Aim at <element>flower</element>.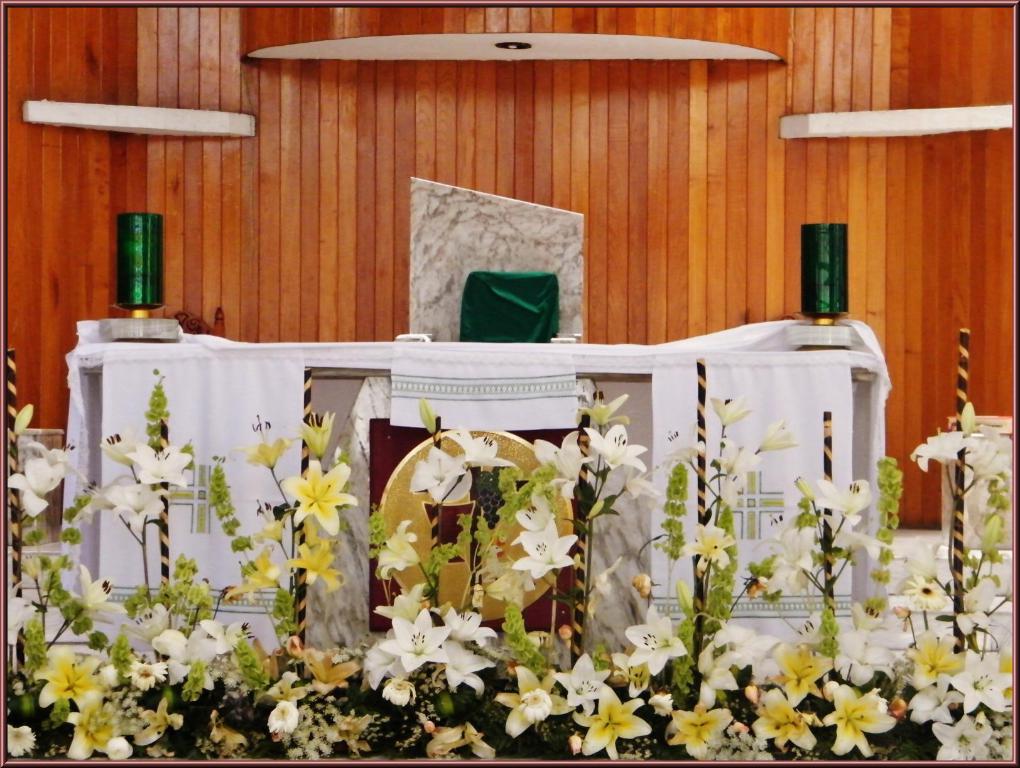
Aimed at x1=698, y1=624, x2=783, y2=708.
